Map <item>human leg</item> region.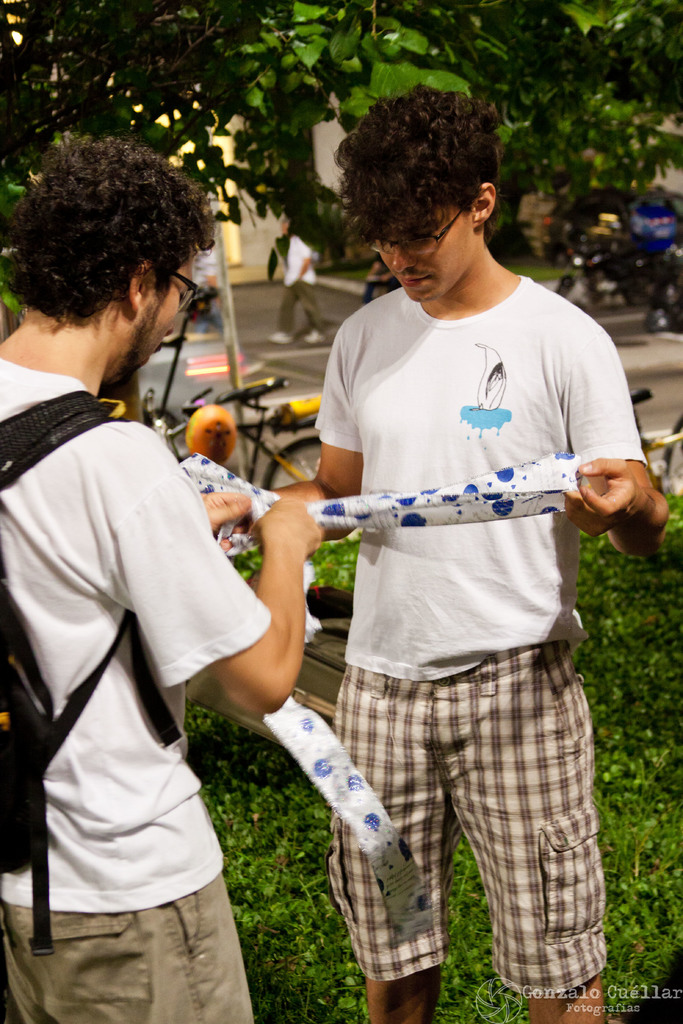
Mapped to region(327, 631, 444, 1023).
